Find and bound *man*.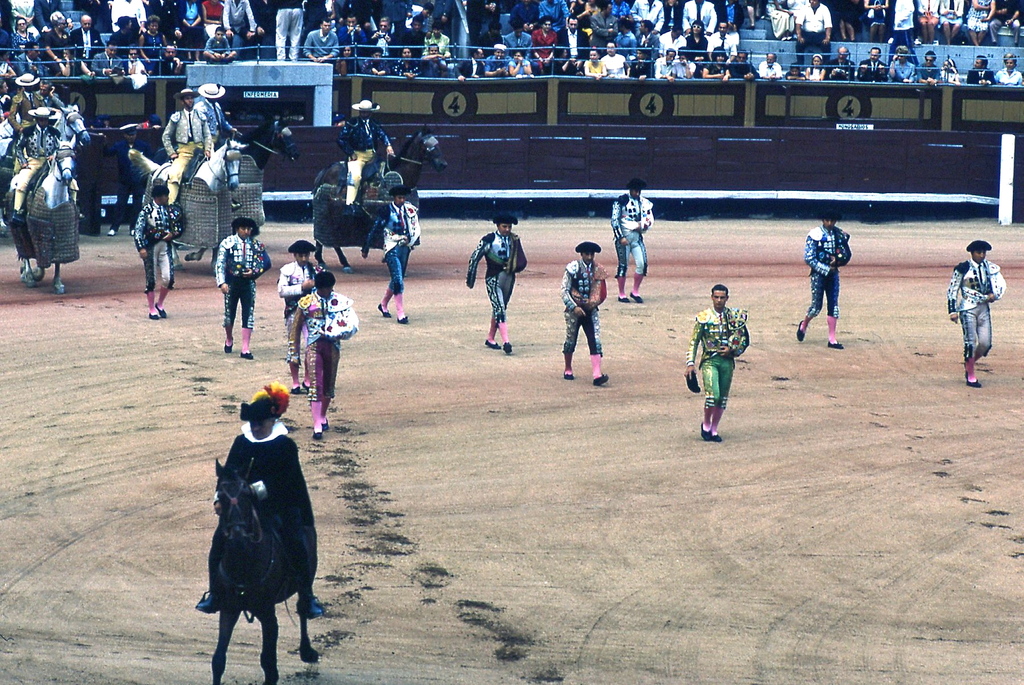
Bound: 17,42,50,78.
